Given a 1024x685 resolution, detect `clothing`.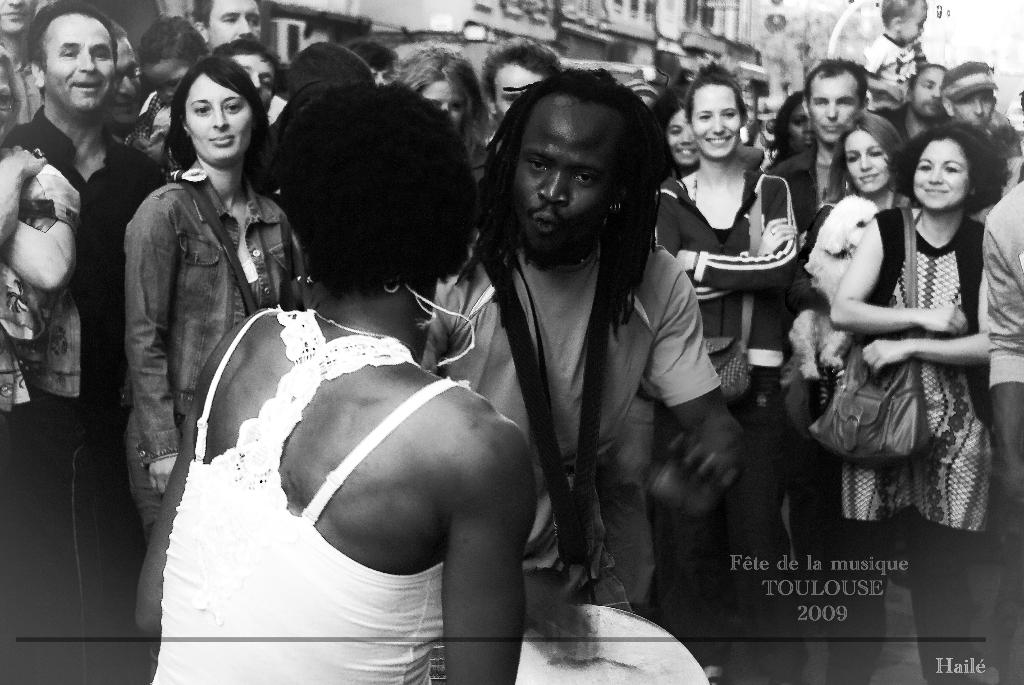
{"x1": 980, "y1": 172, "x2": 1023, "y2": 400}.
